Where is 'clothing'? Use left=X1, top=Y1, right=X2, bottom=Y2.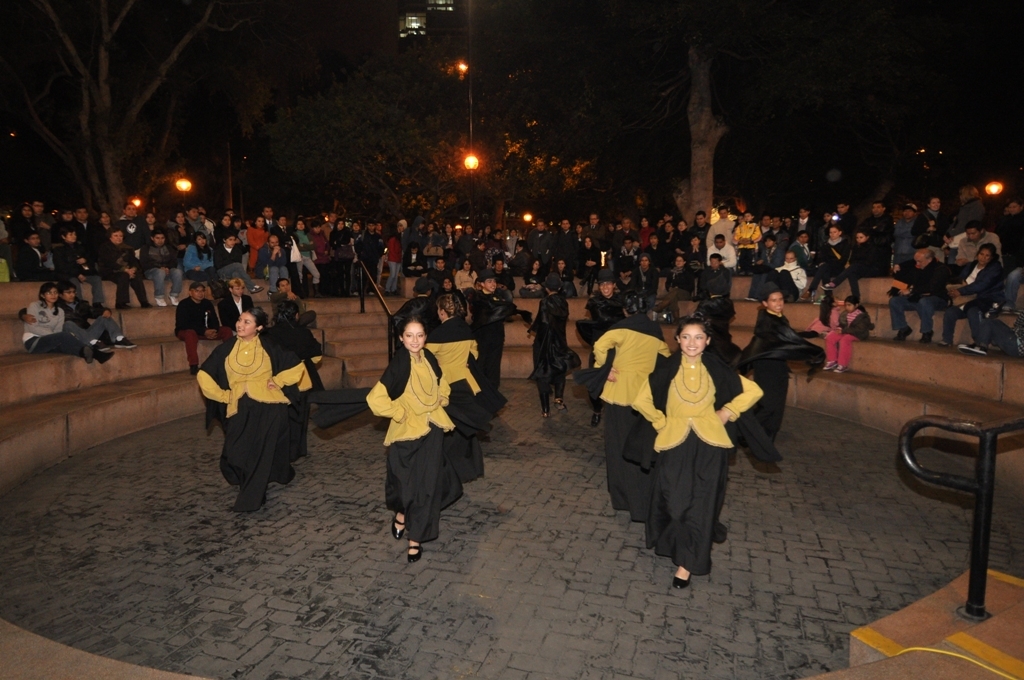
left=735, top=304, right=822, bottom=464.
